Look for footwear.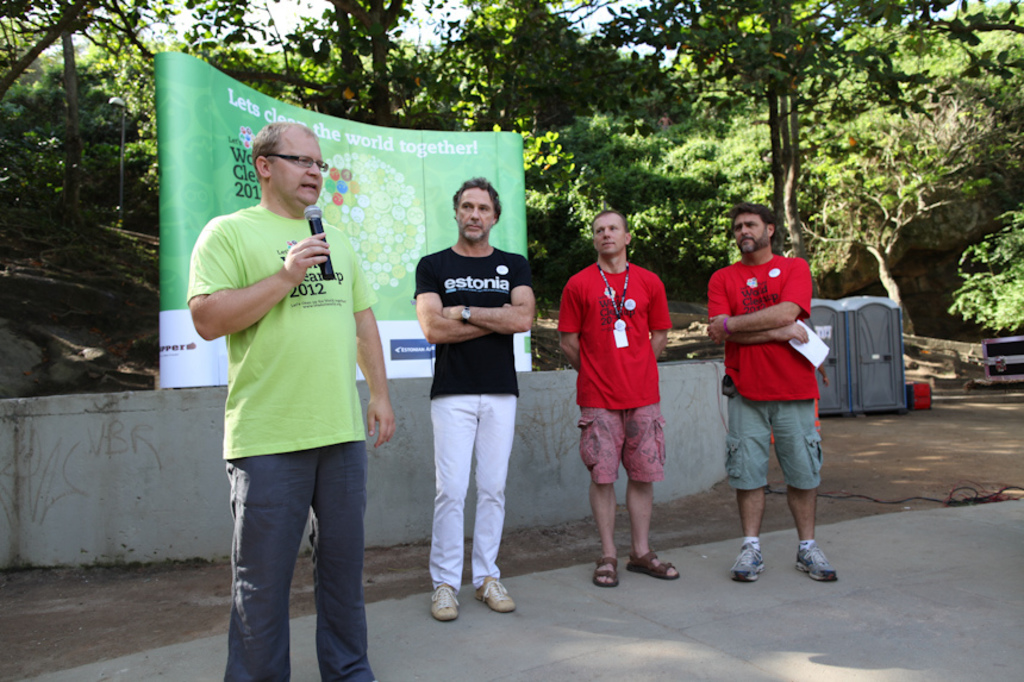
Found: BBox(424, 583, 463, 620).
